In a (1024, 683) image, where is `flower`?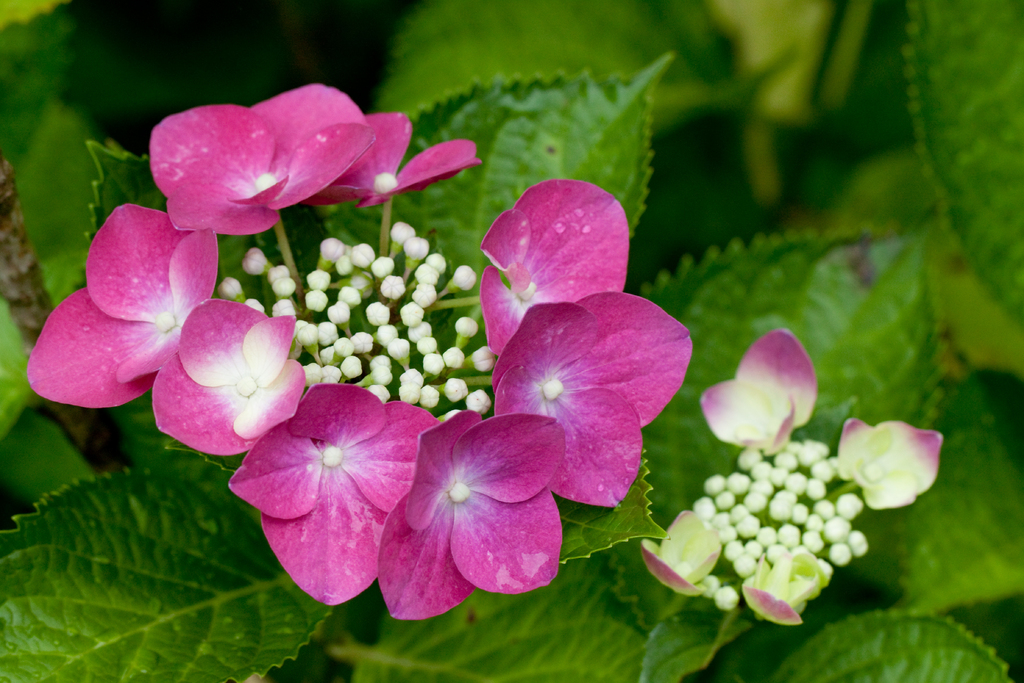
bbox=(694, 328, 811, 454).
